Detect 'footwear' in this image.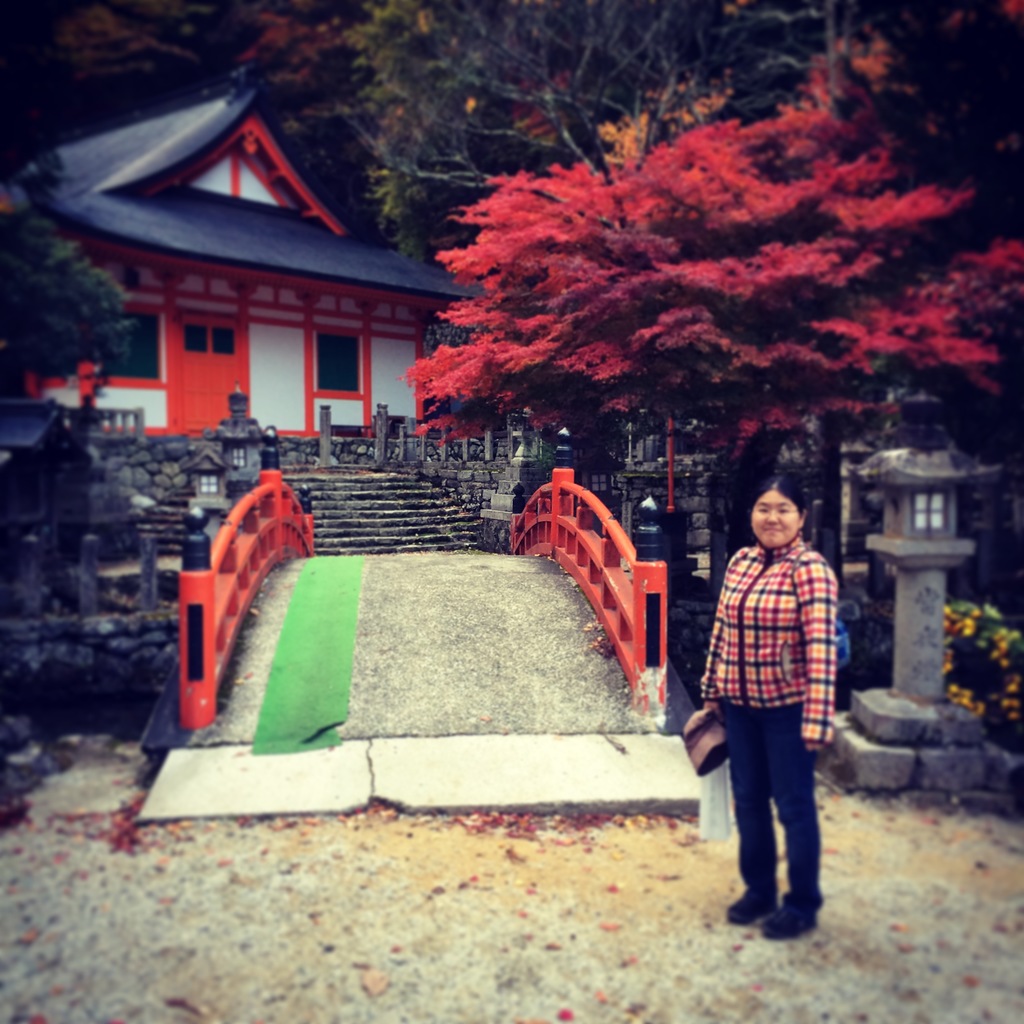
Detection: x1=724, y1=892, x2=776, y2=927.
